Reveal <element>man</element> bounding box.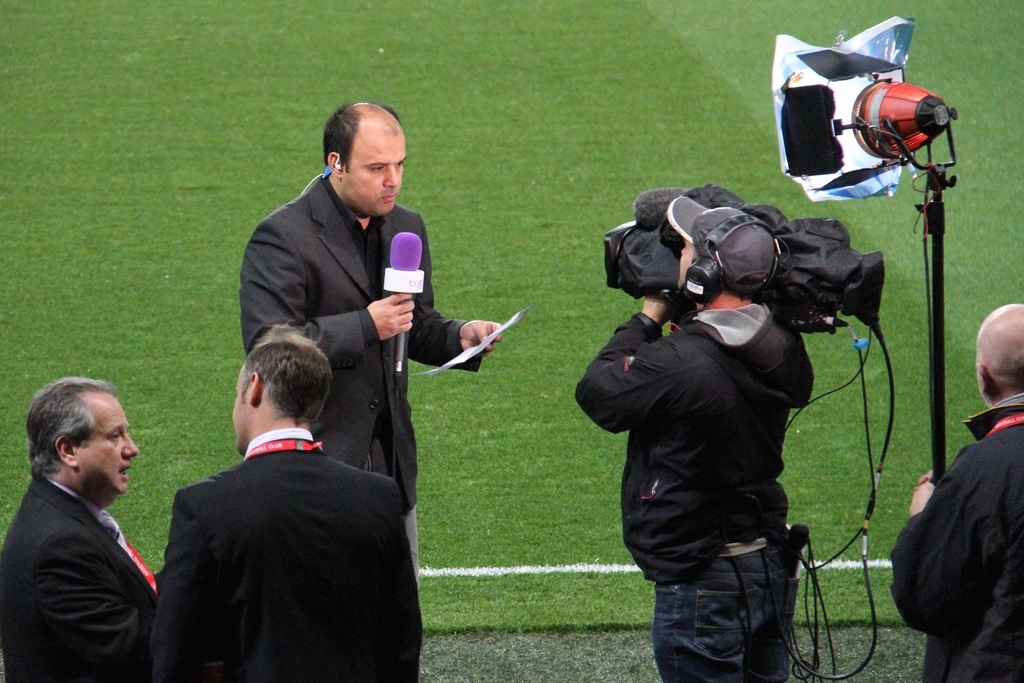
Revealed: [left=888, top=302, right=1023, bottom=682].
